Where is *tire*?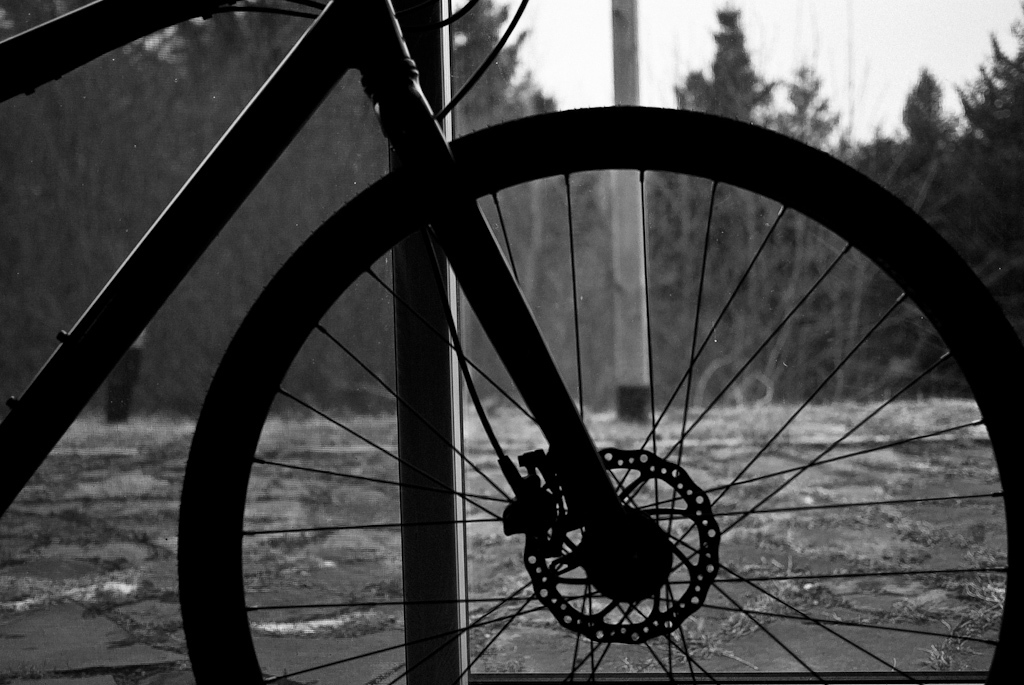
crop(171, 88, 1023, 684).
